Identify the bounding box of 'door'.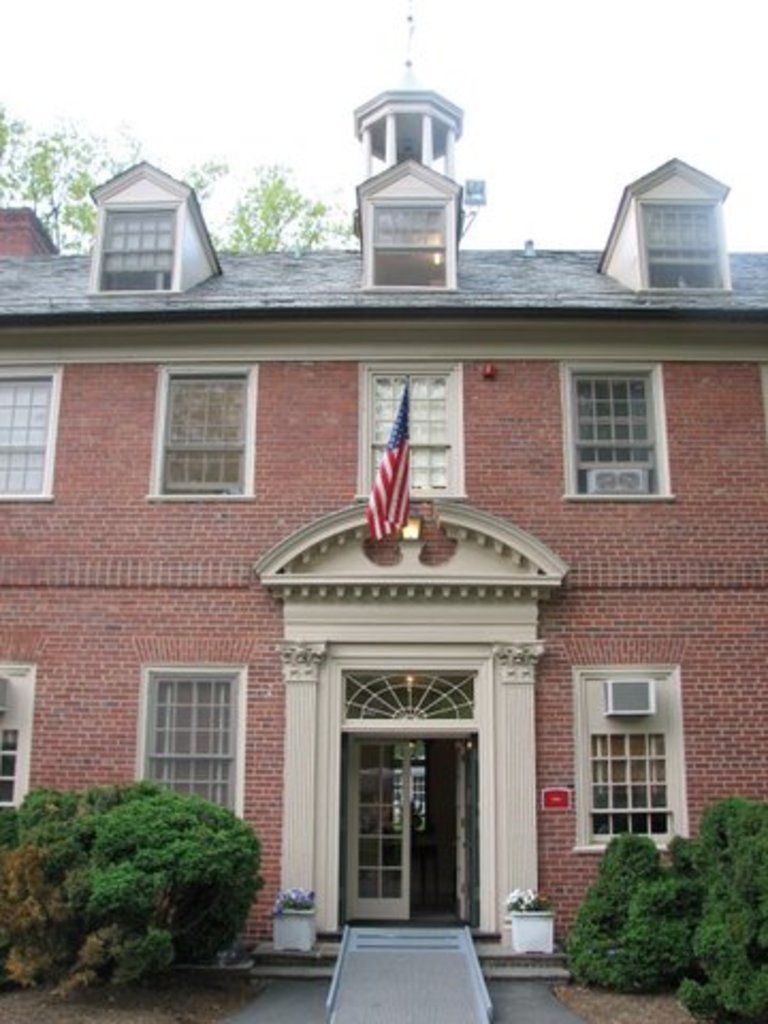
select_region(320, 642, 501, 958).
